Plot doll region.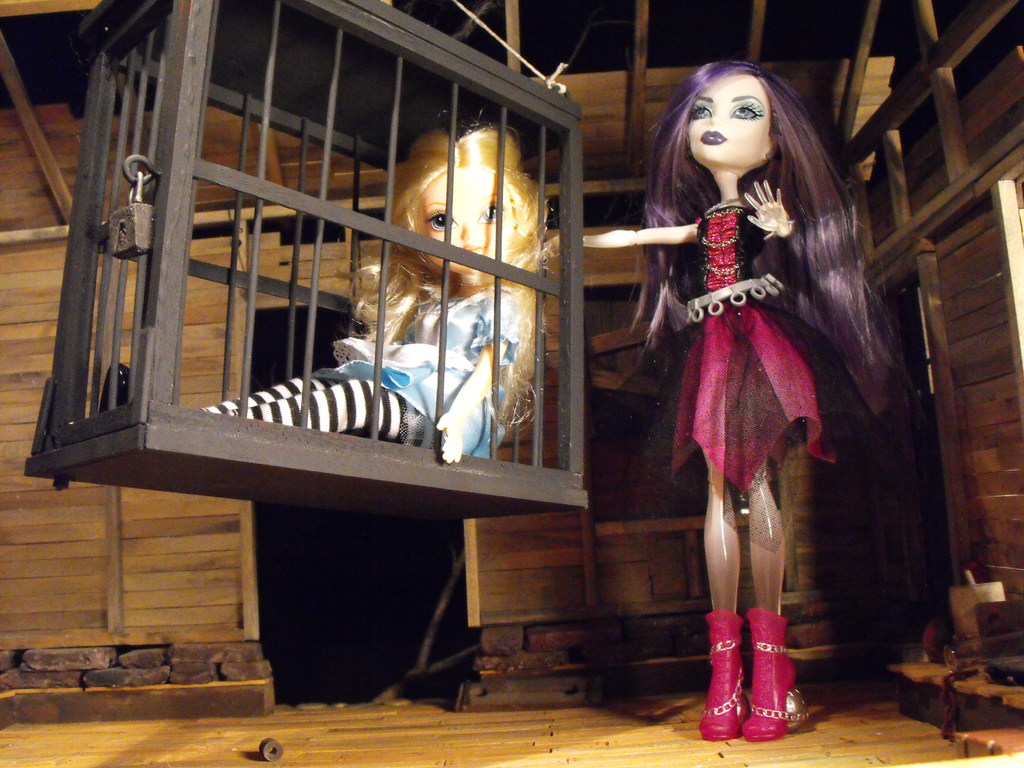
Plotted at bbox=[198, 116, 547, 467].
